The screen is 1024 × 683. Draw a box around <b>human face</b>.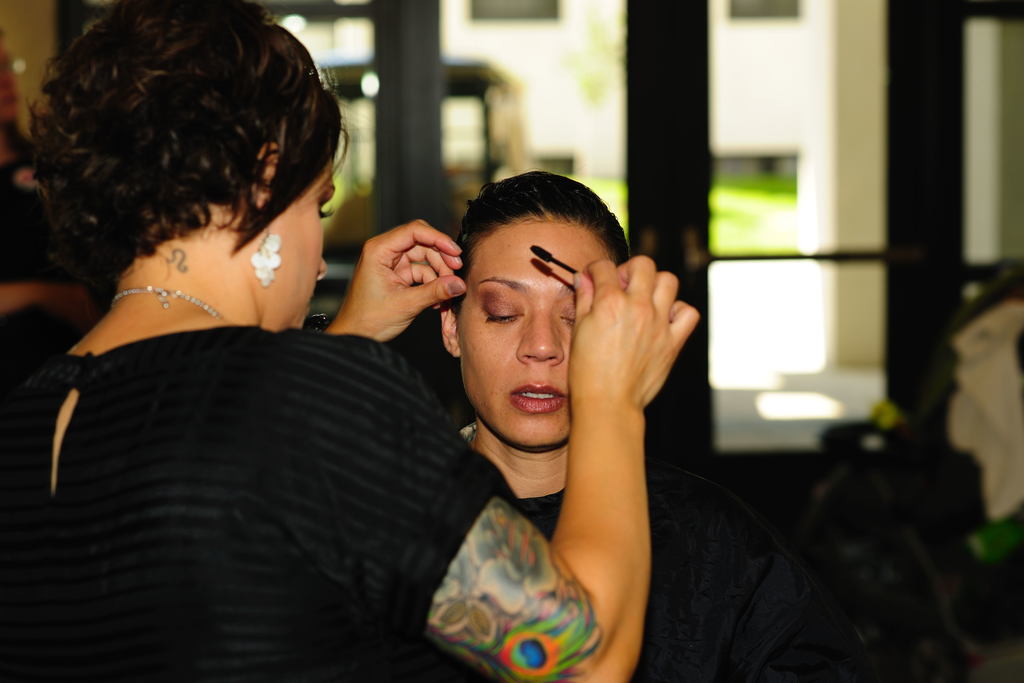
[272,160,327,331].
